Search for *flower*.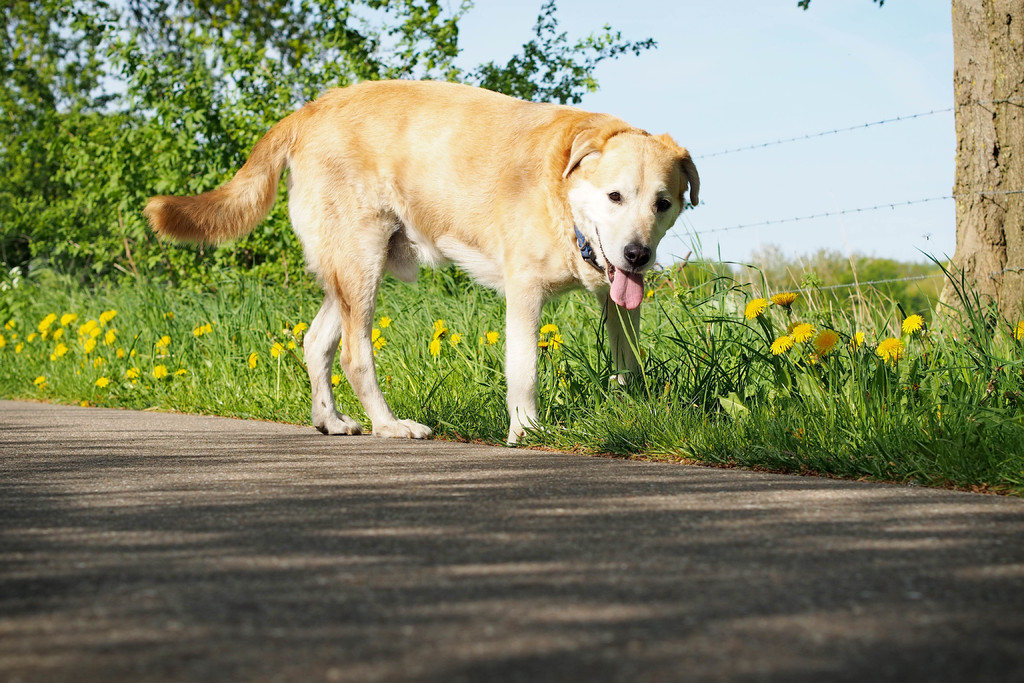
Found at 376:313:387:331.
